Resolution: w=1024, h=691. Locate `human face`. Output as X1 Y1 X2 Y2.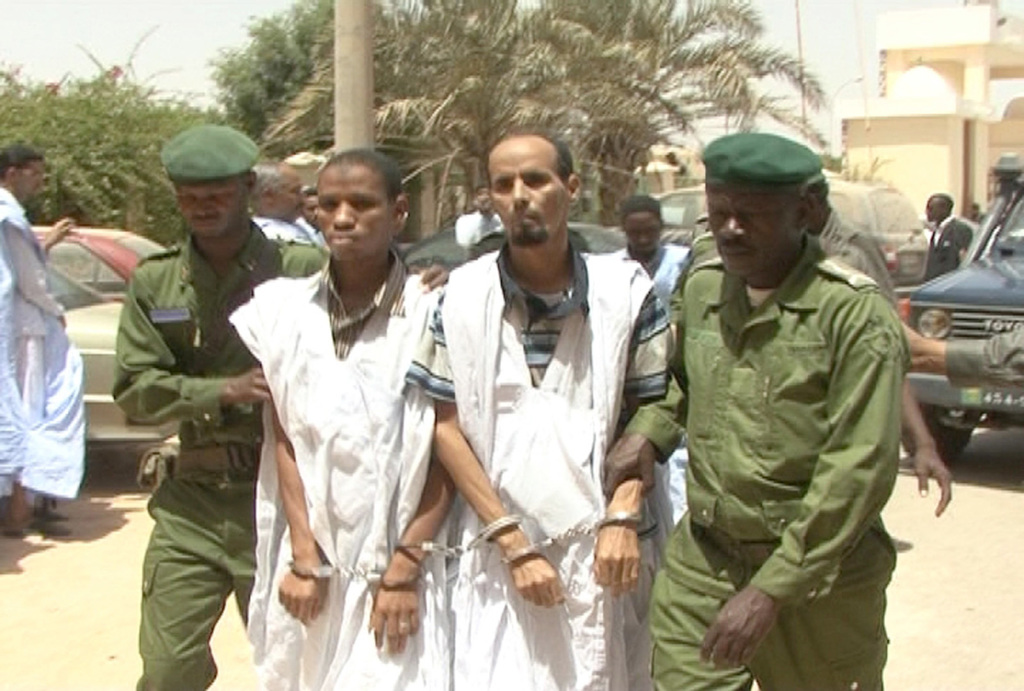
170 175 247 237.
